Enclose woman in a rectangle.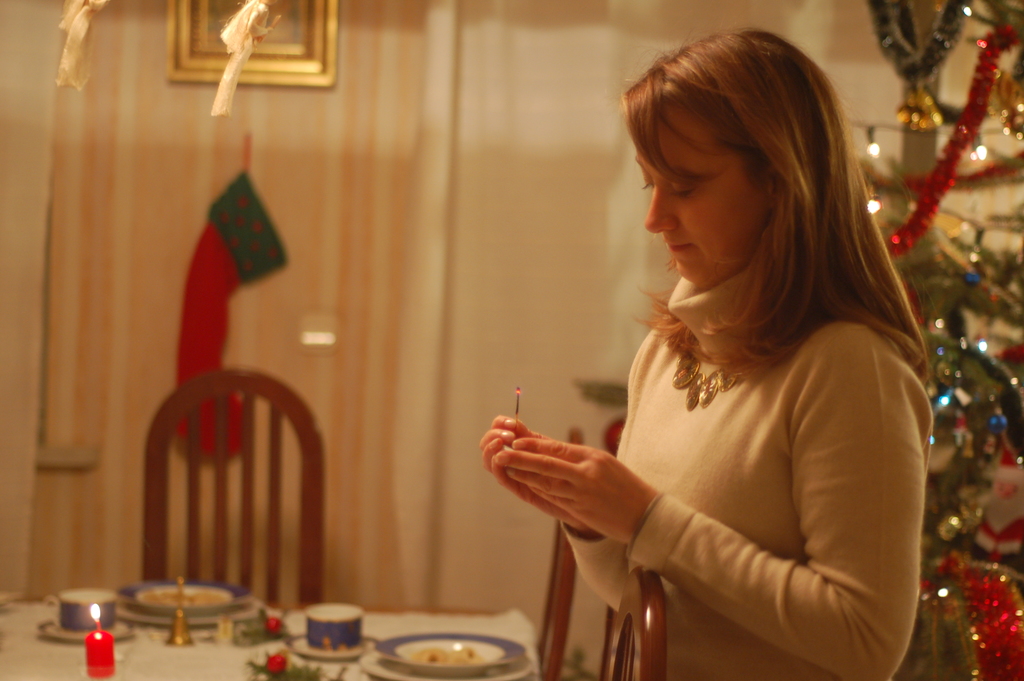
rect(478, 29, 934, 680).
